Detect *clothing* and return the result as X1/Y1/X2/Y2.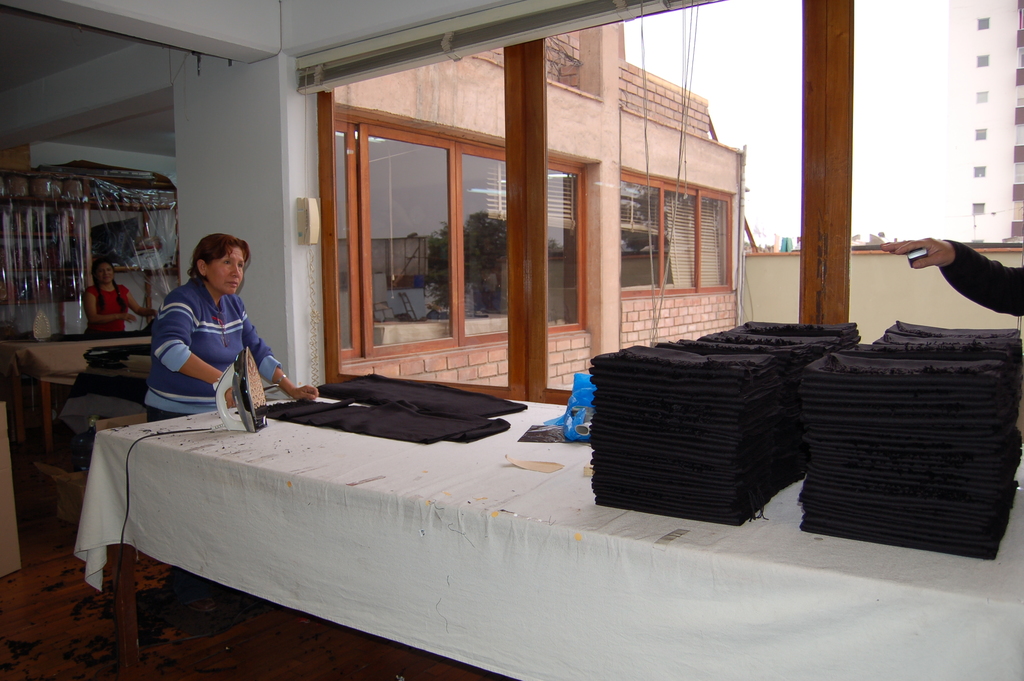
141/272/279/413.
